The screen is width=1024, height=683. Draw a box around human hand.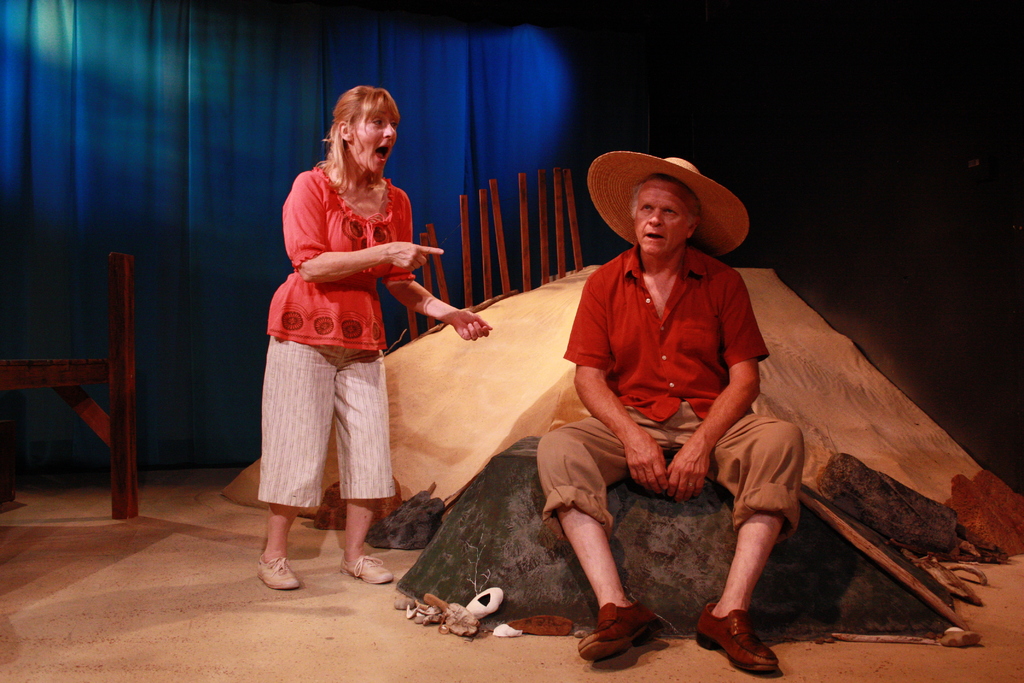
box=[666, 447, 713, 504].
